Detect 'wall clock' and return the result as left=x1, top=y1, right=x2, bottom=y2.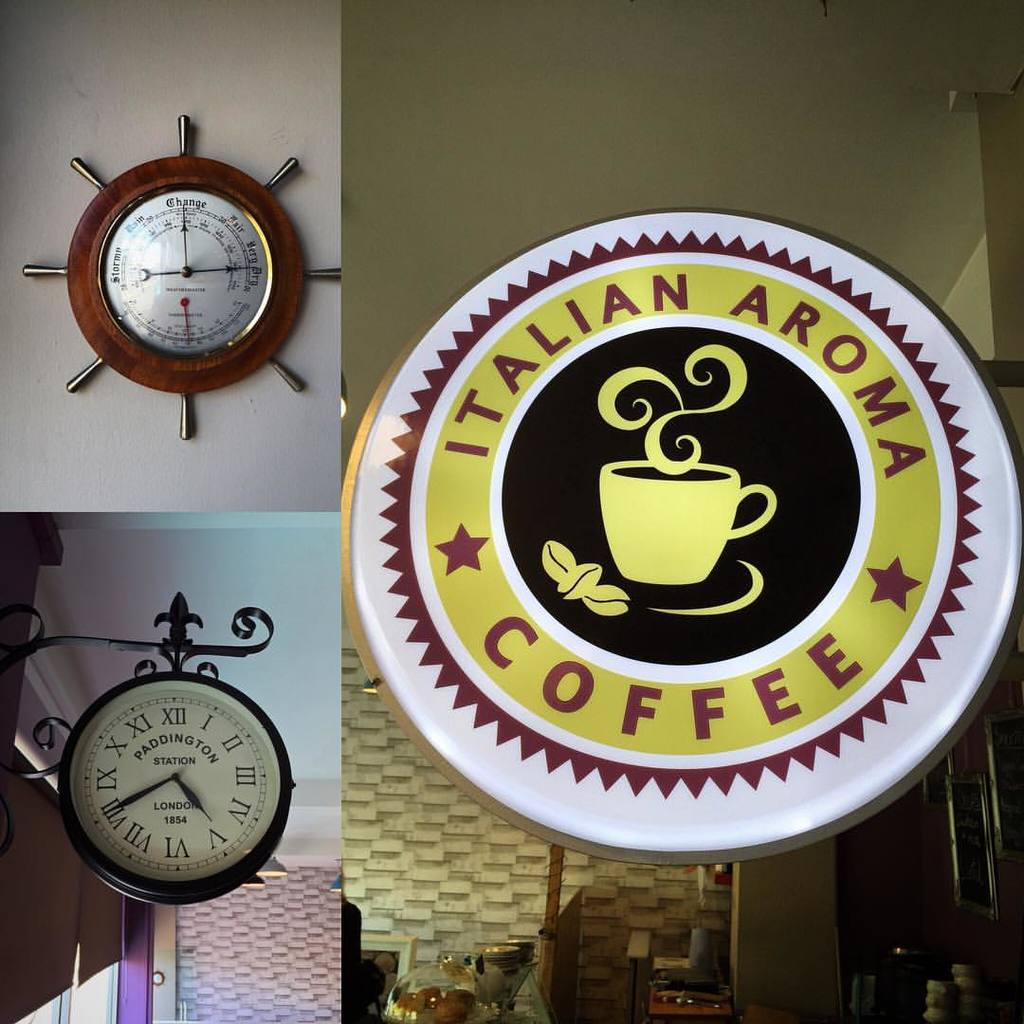
left=19, top=111, right=339, bottom=437.
